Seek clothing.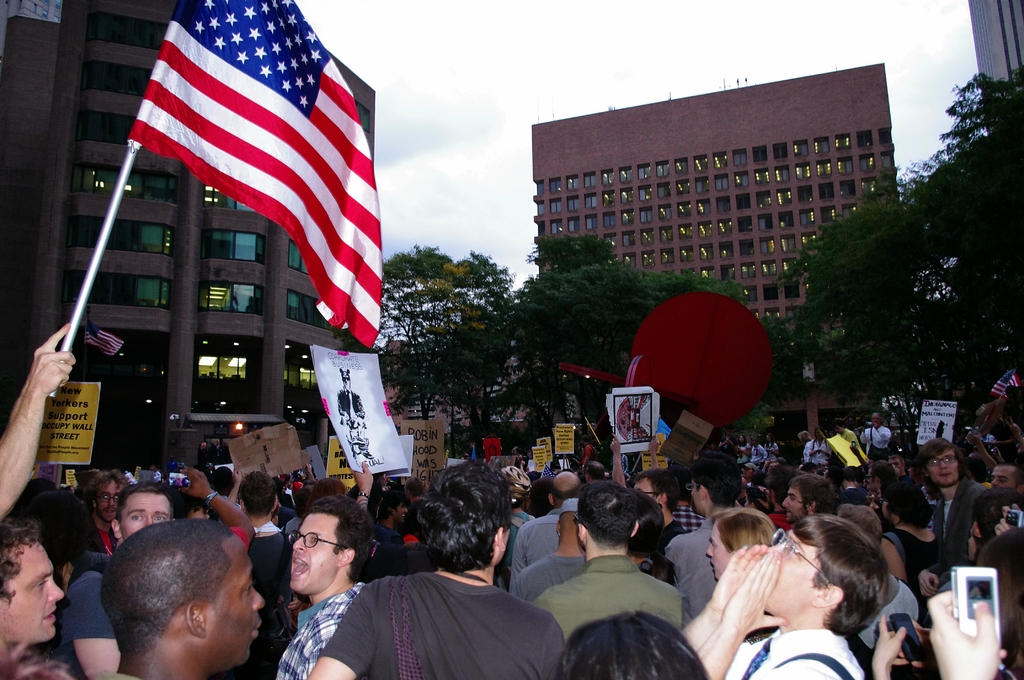
crop(751, 445, 770, 469).
